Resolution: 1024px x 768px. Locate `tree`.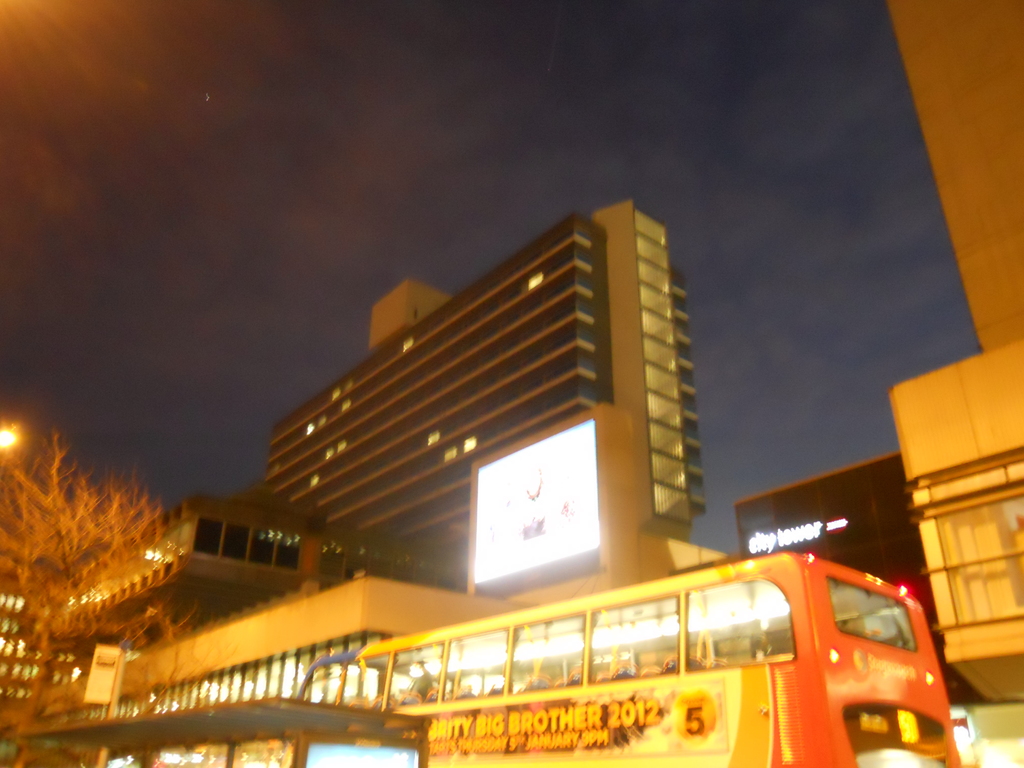
locate(0, 427, 202, 767).
